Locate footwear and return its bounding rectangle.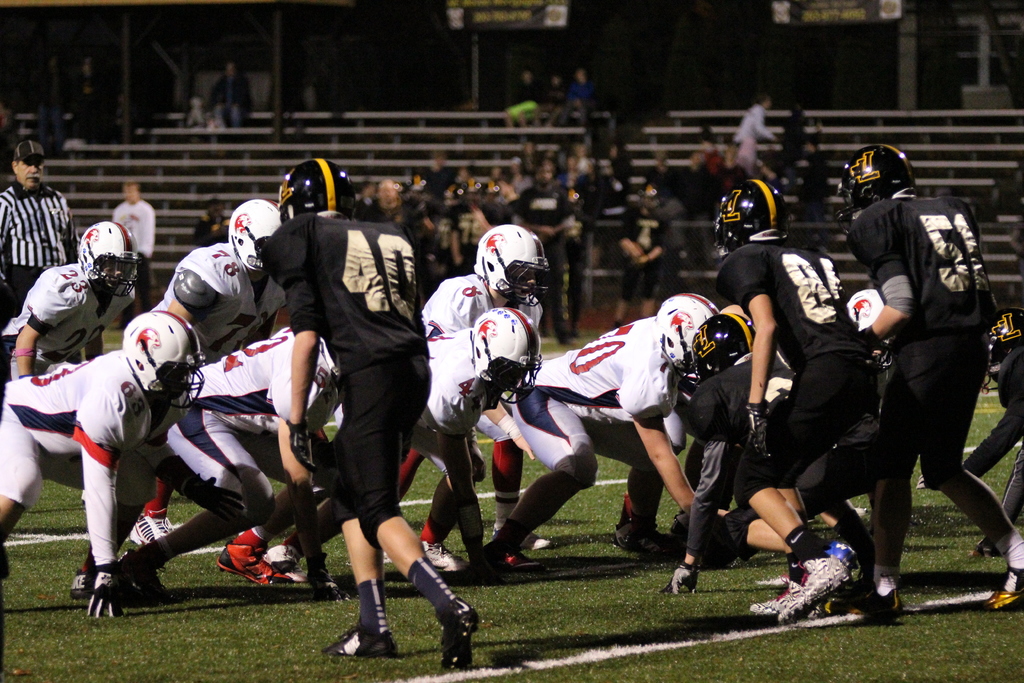
[left=212, top=536, right=296, bottom=589].
